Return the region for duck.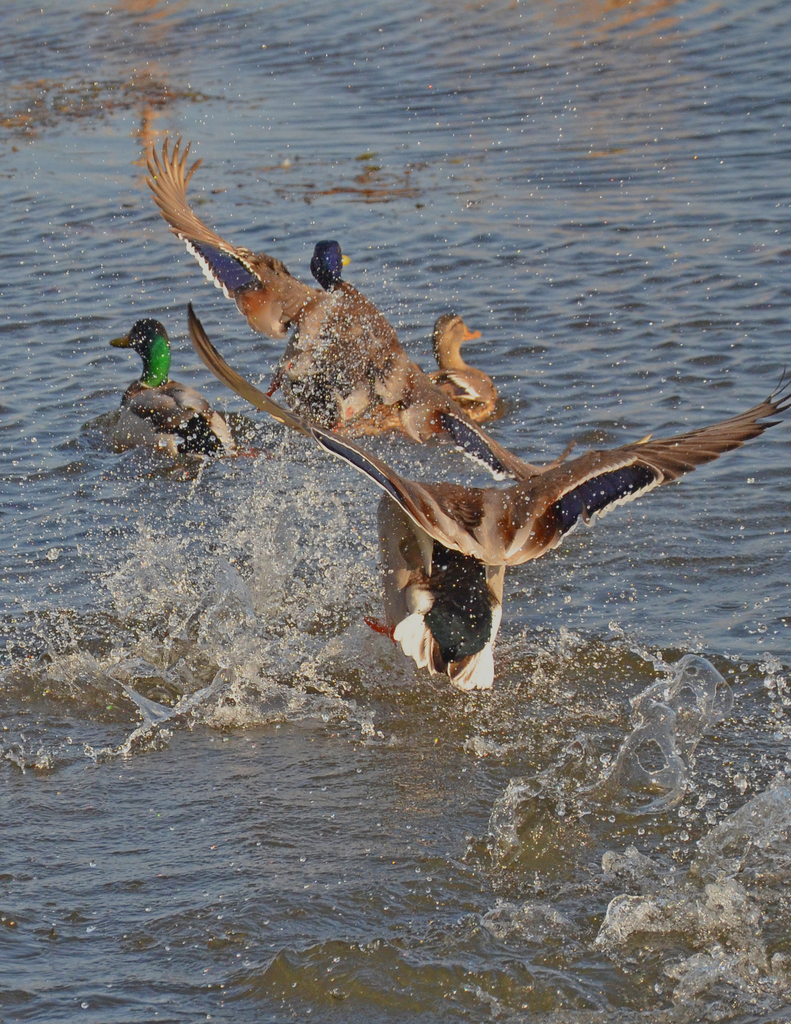
{"x1": 136, "y1": 111, "x2": 507, "y2": 431}.
